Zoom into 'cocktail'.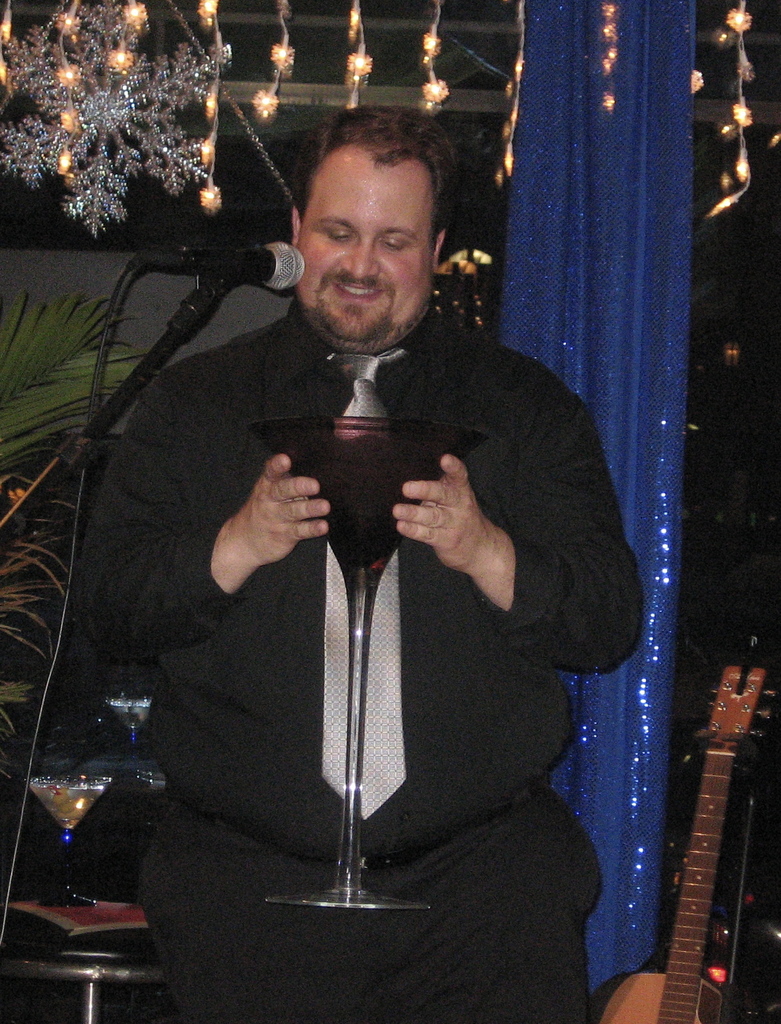
Zoom target: region(16, 755, 126, 916).
